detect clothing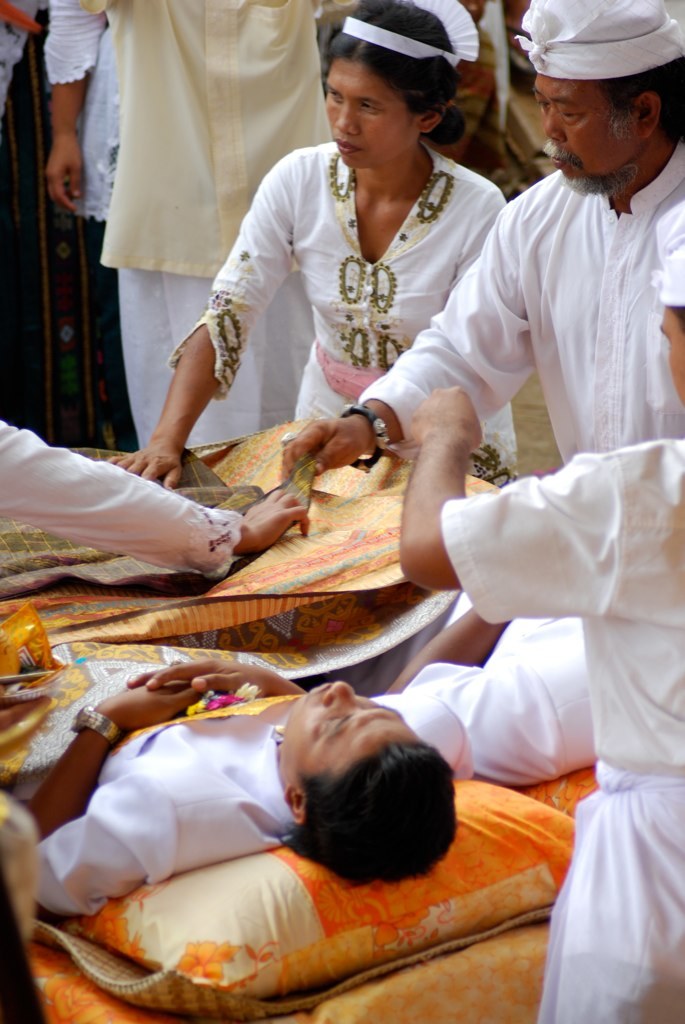
l=116, t=264, r=314, b=450
